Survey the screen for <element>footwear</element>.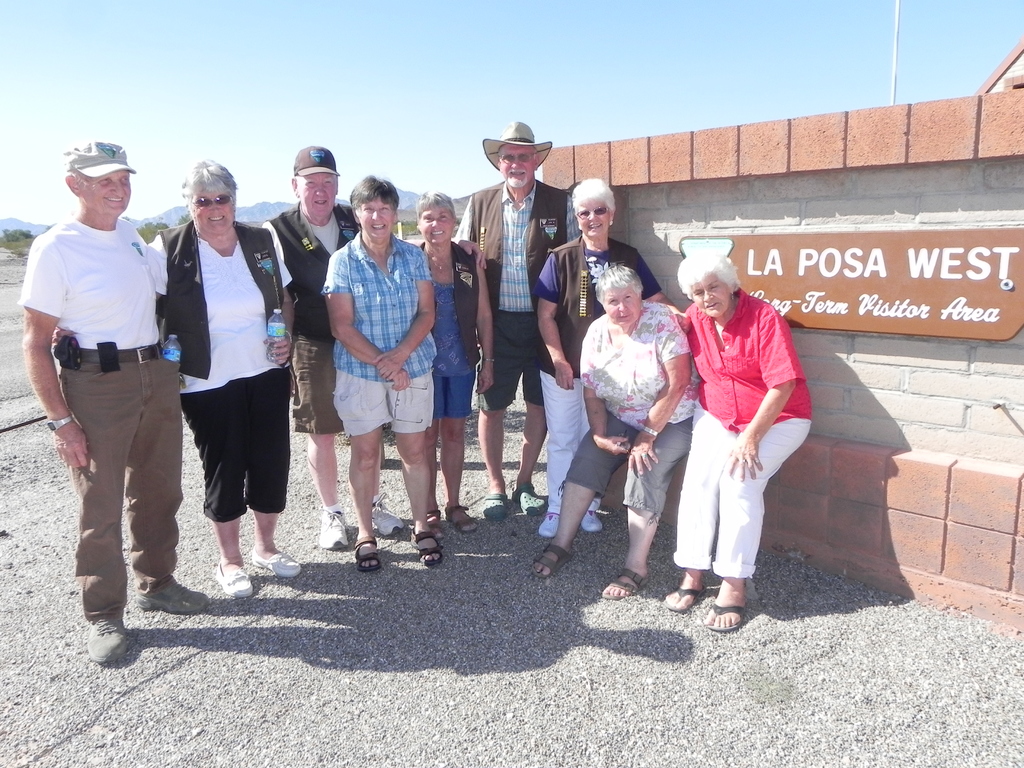
Survey found: left=324, top=508, right=349, bottom=548.
